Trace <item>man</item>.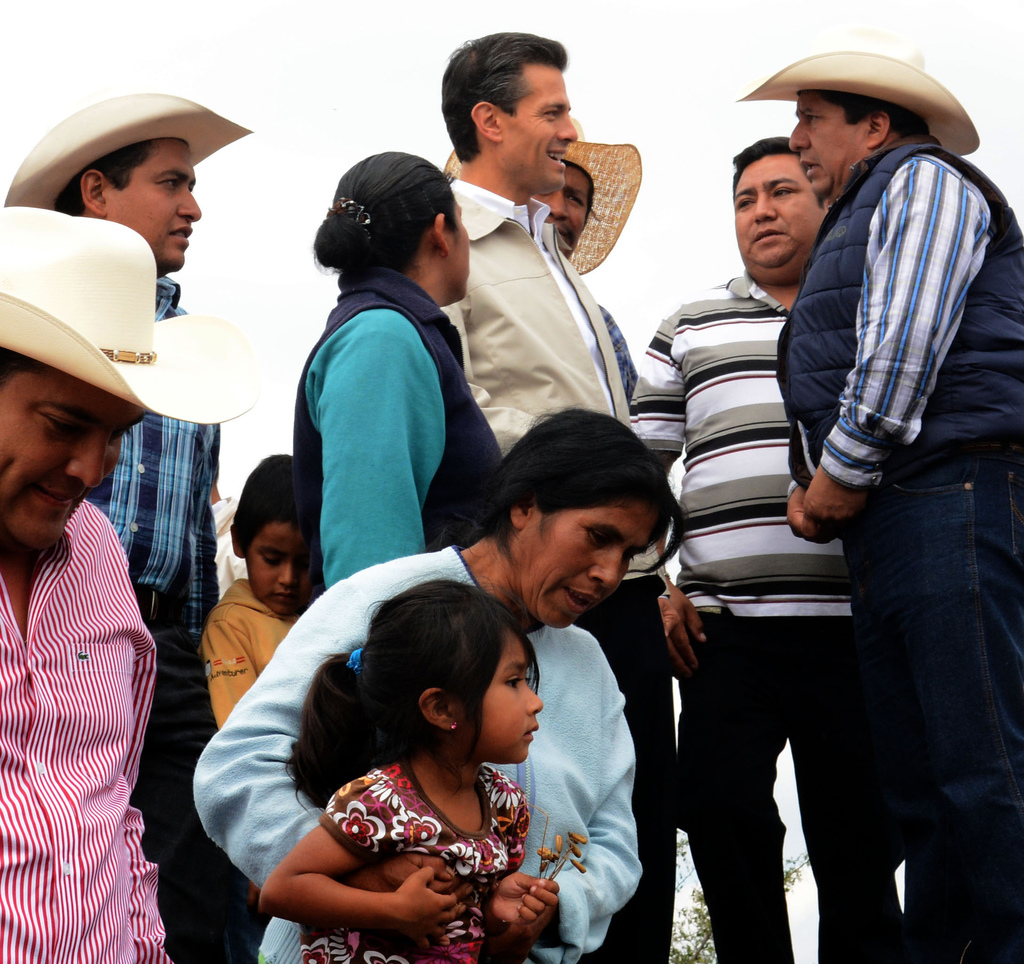
Traced to bbox(0, 190, 189, 963).
